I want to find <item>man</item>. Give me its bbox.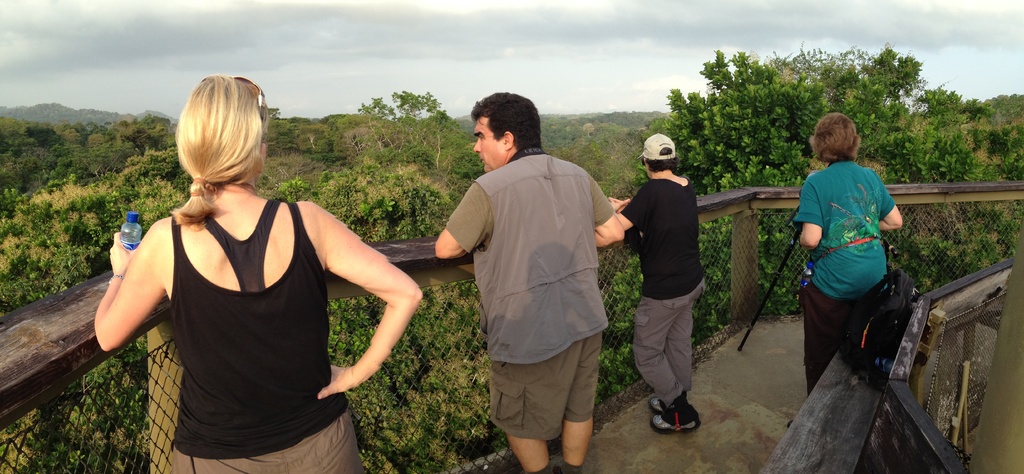
612,129,705,434.
